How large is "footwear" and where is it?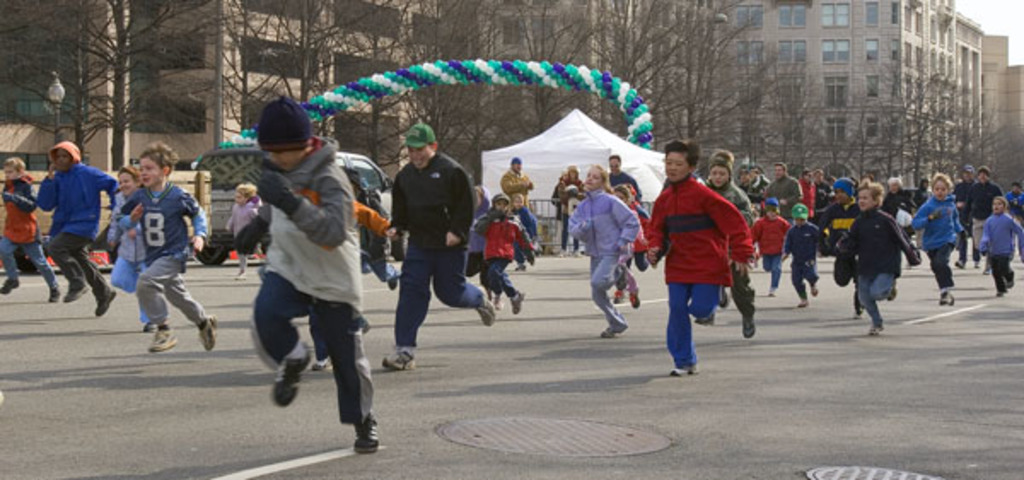
Bounding box: box=[152, 326, 179, 354].
